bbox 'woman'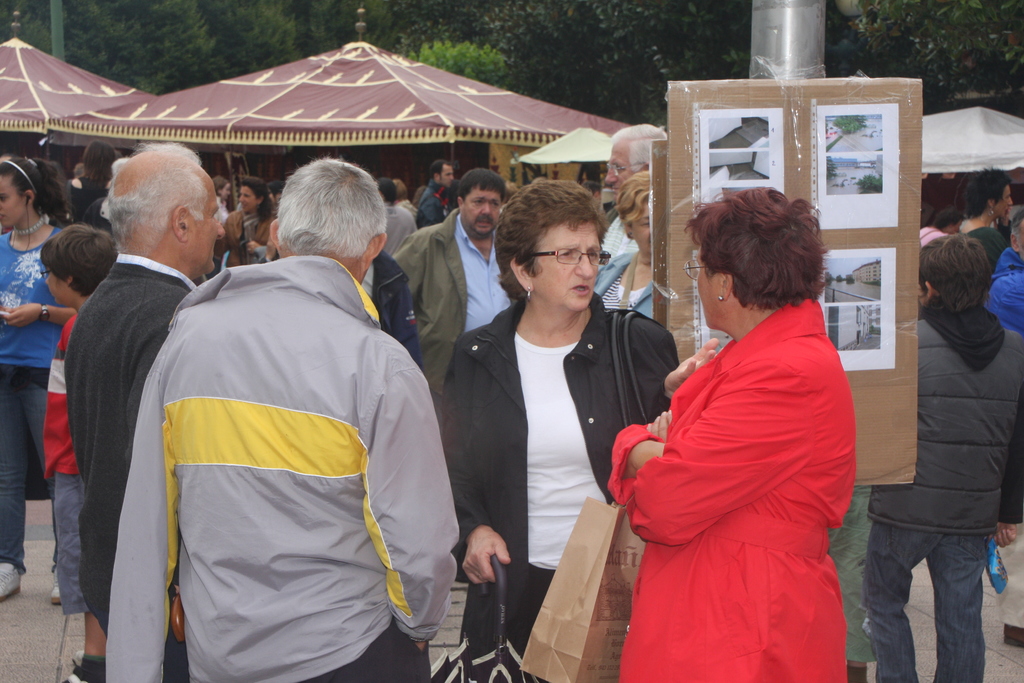
Rect(922, 208, 966, 250)
